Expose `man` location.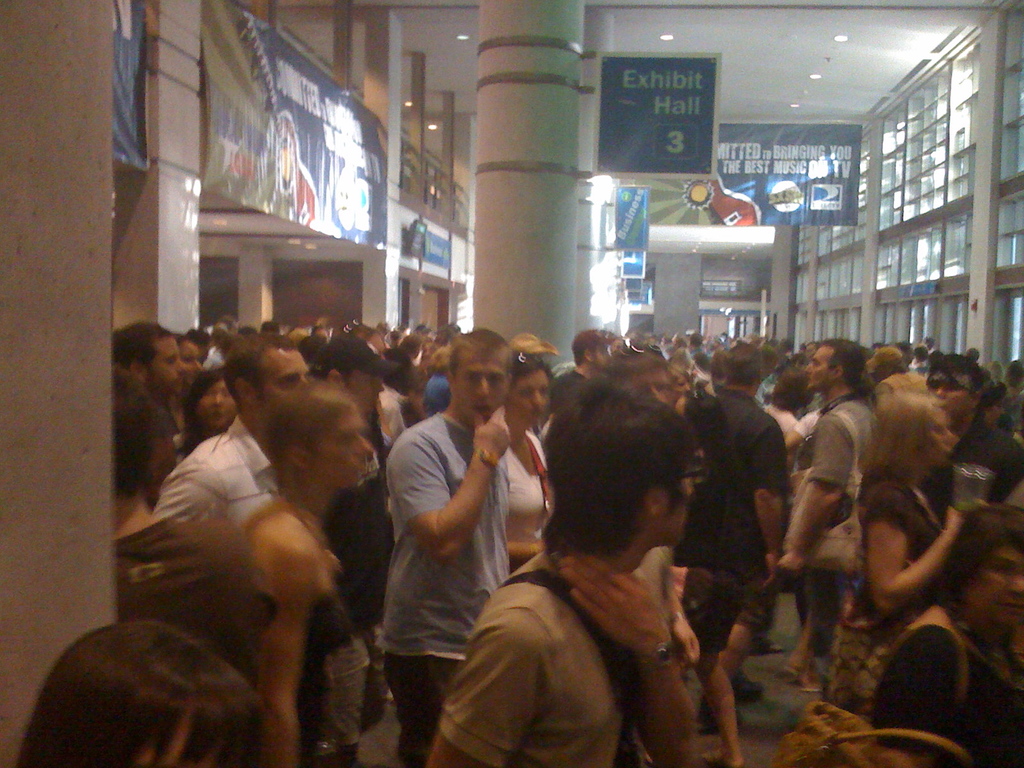
Exposed at {"x1": 149, "y1": 333, "x2": 309, "y2": 516}.
